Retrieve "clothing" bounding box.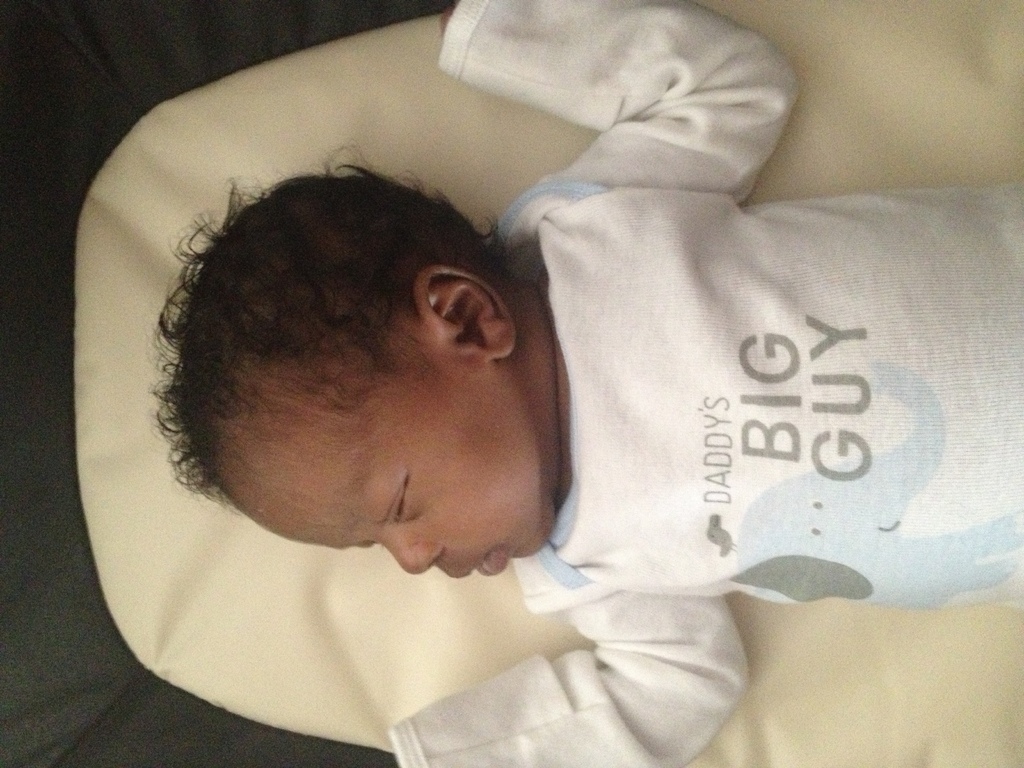
Bounding box: <bbox>387, 1, 1023, 765</bbox>.
